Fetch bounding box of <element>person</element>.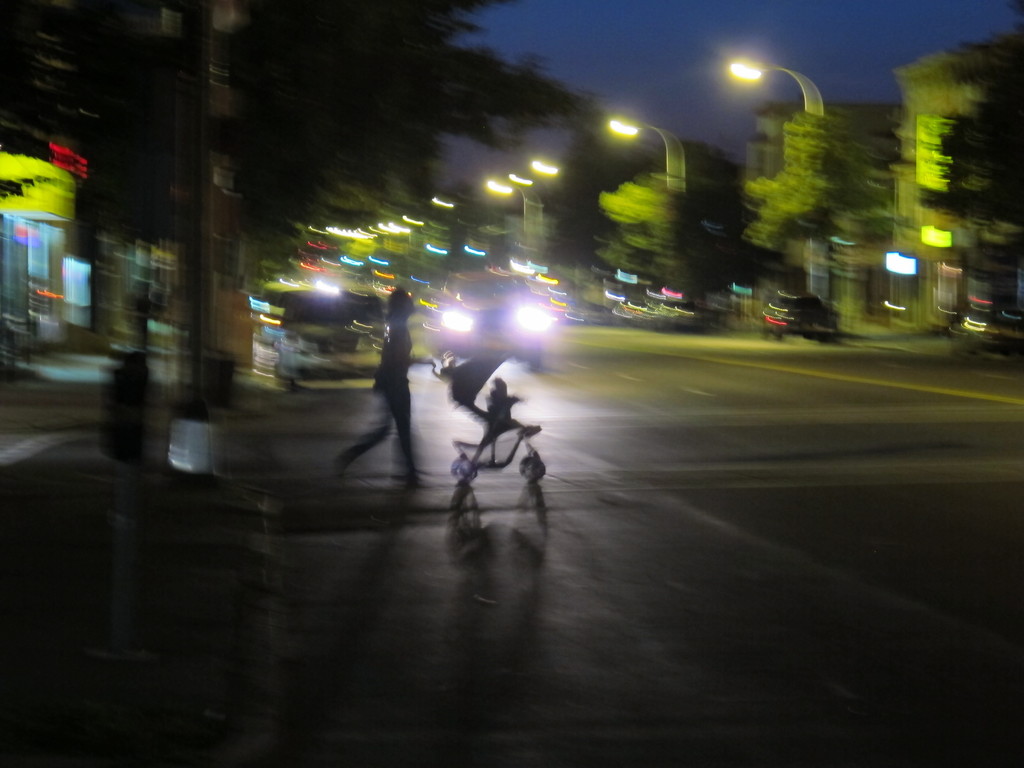
Bbox: Rect(334, 290, 437, 482).
